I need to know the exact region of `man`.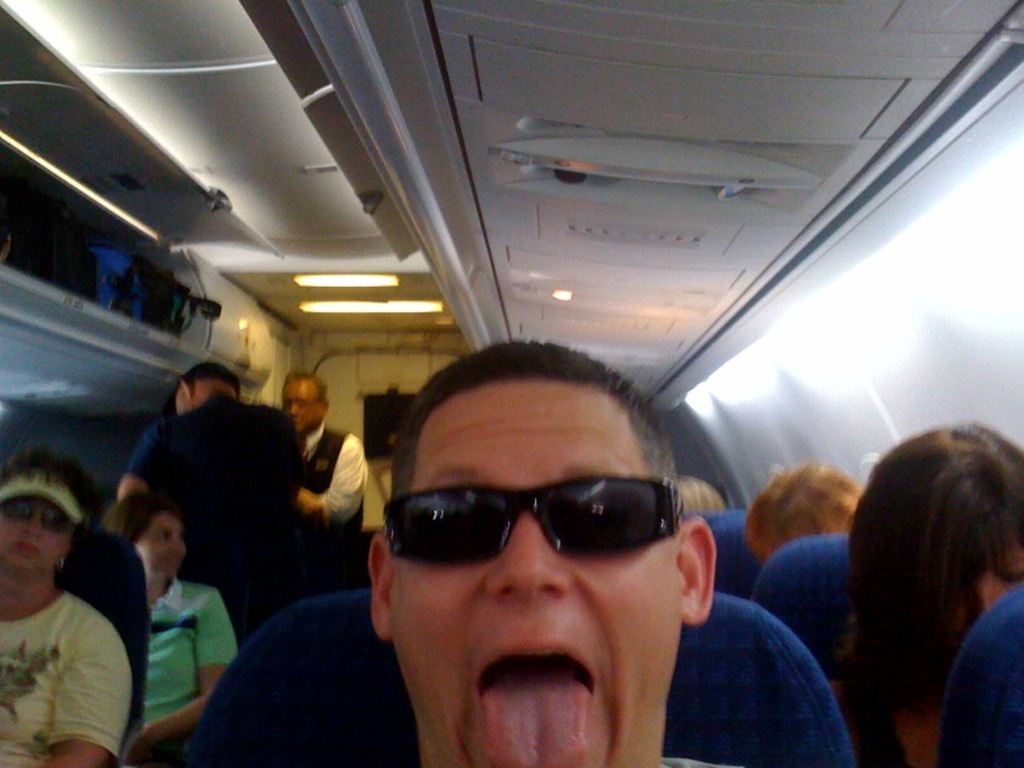
Region: rect(372, 333, 708, 767).
